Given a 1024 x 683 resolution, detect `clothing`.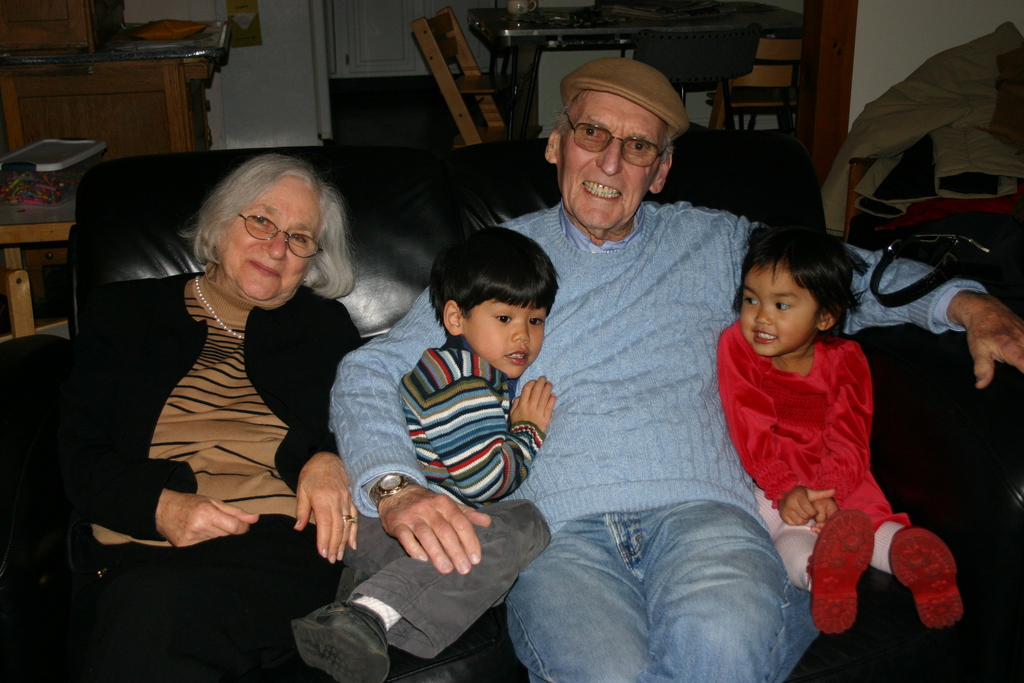
<region>328, 342, 554, 663</region>.
